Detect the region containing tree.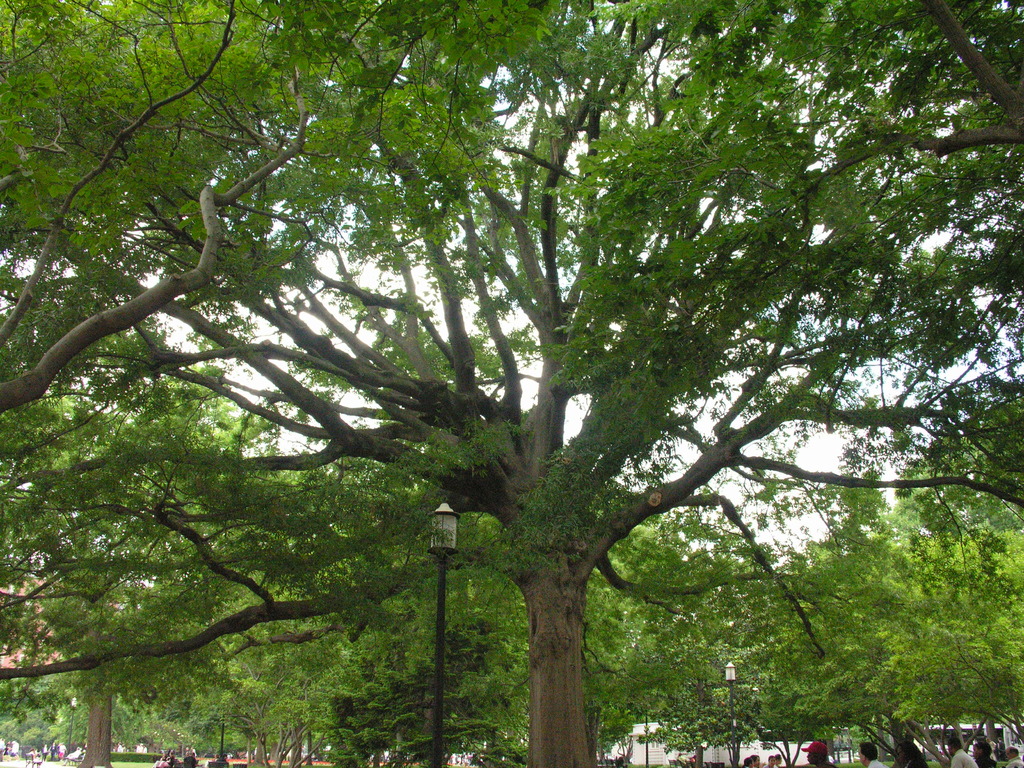
bbox=[42, 4, 995, 739].
